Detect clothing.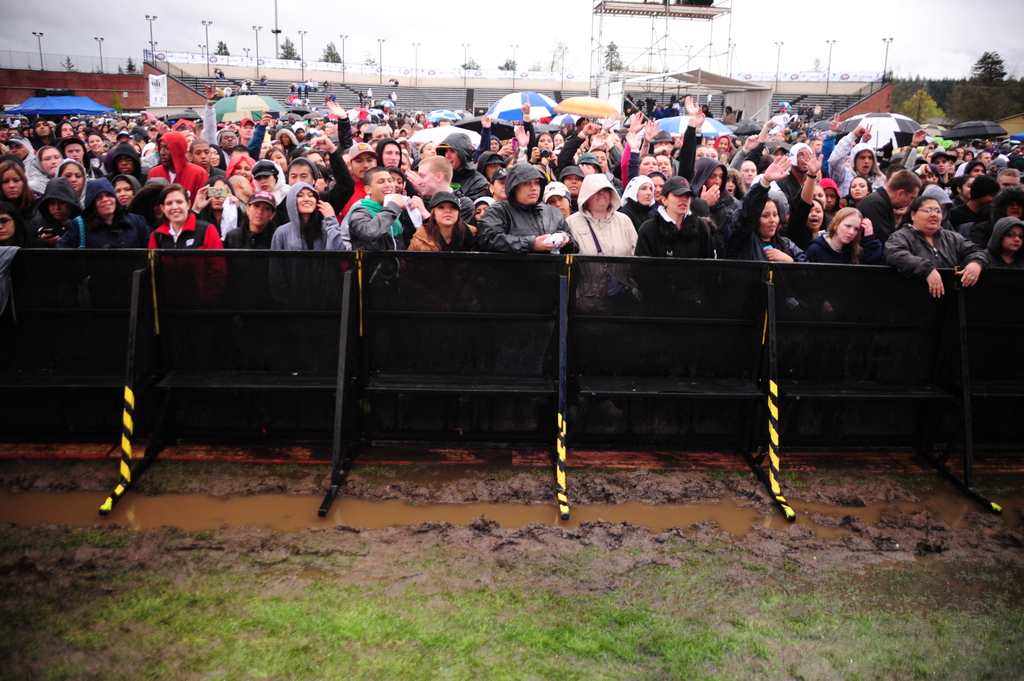
Detected at (829, 180, 898, 243).
